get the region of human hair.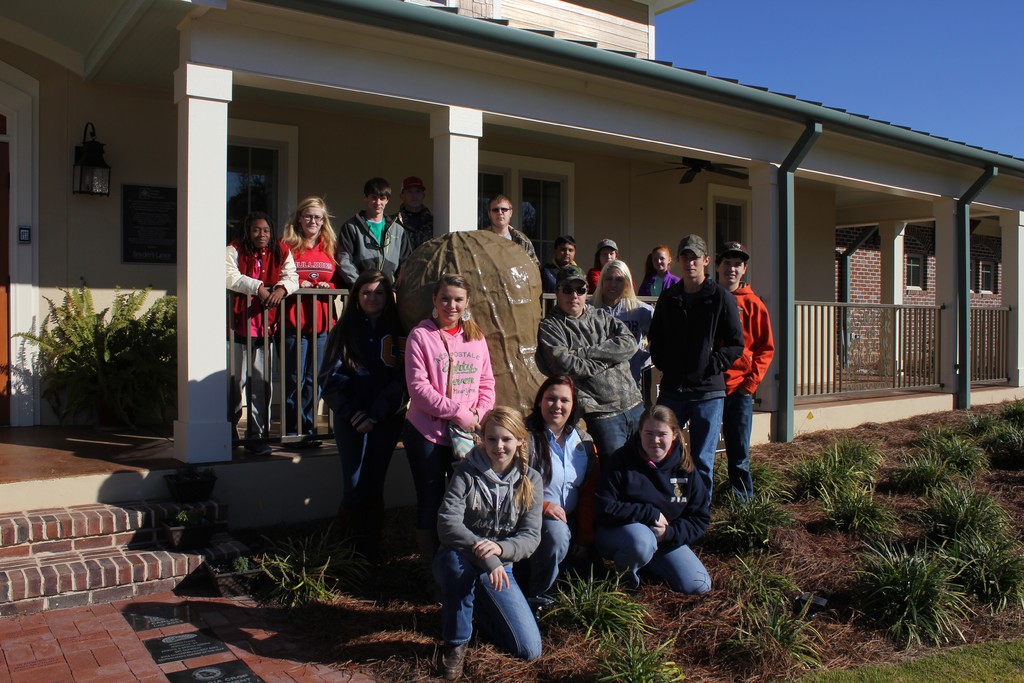
(left=284, top=198, right=333, bottom=256).
